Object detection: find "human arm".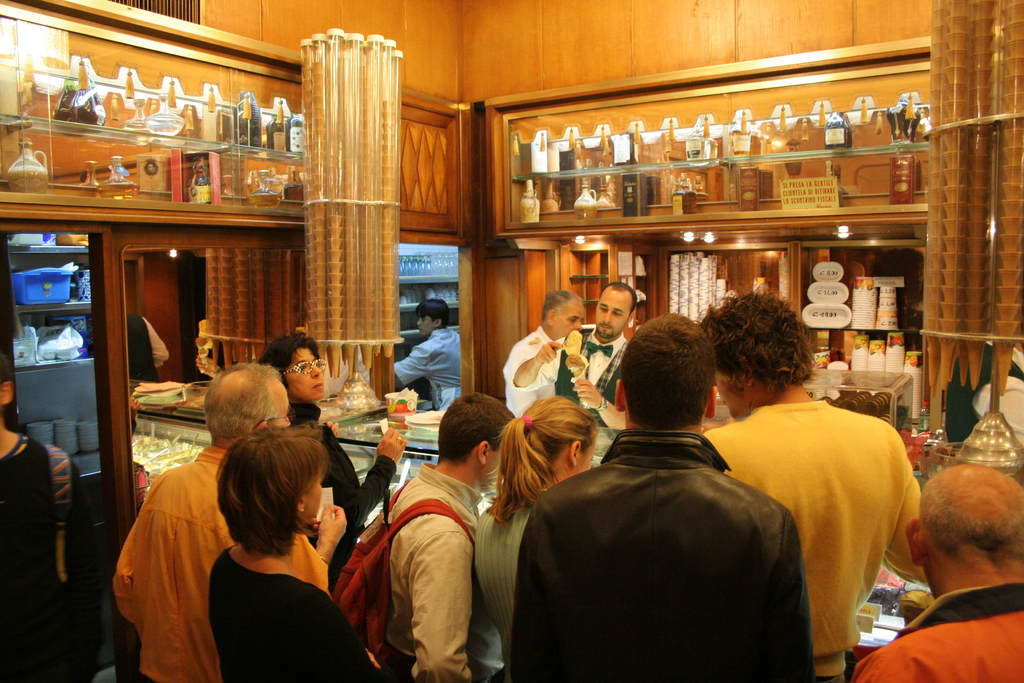
[396,529,476,682].
